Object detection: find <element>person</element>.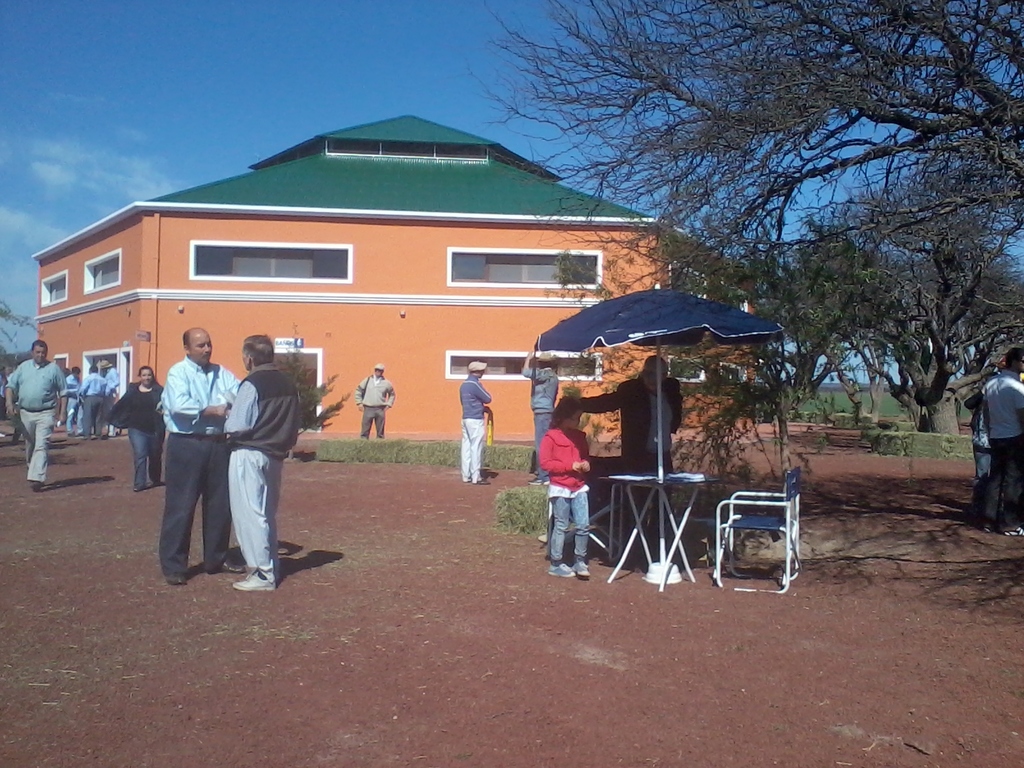
bbox=[98, 360, 116, 435].
